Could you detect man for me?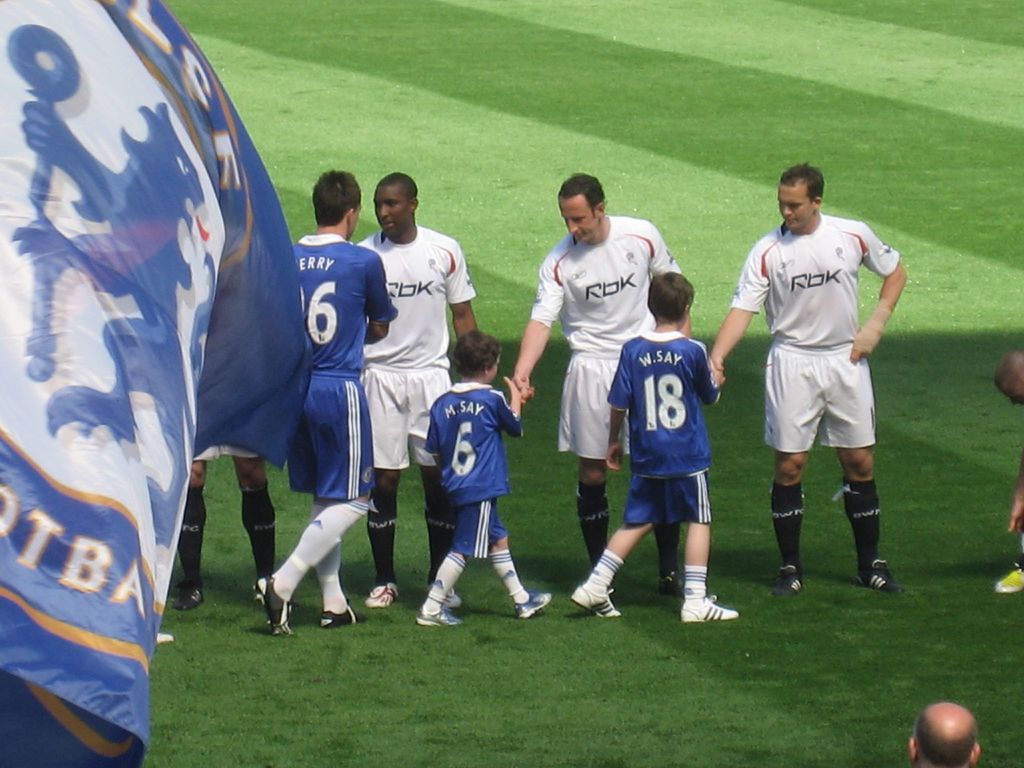
Detection result: <bbox>500, 171, 701, 600</bbox>.
